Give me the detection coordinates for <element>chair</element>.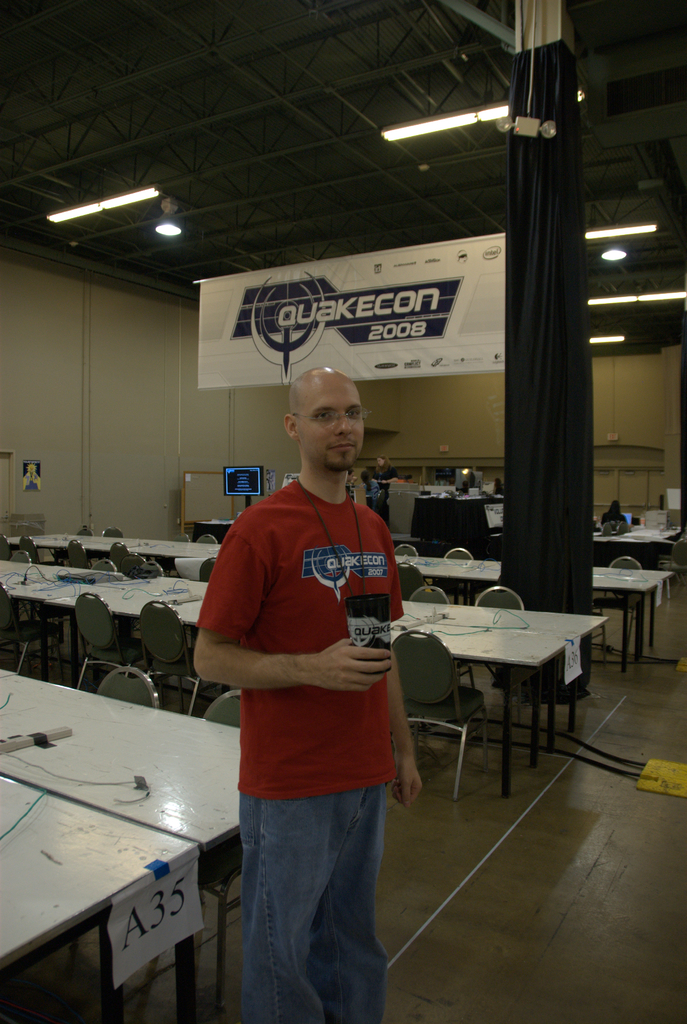
411:586:449:612.
